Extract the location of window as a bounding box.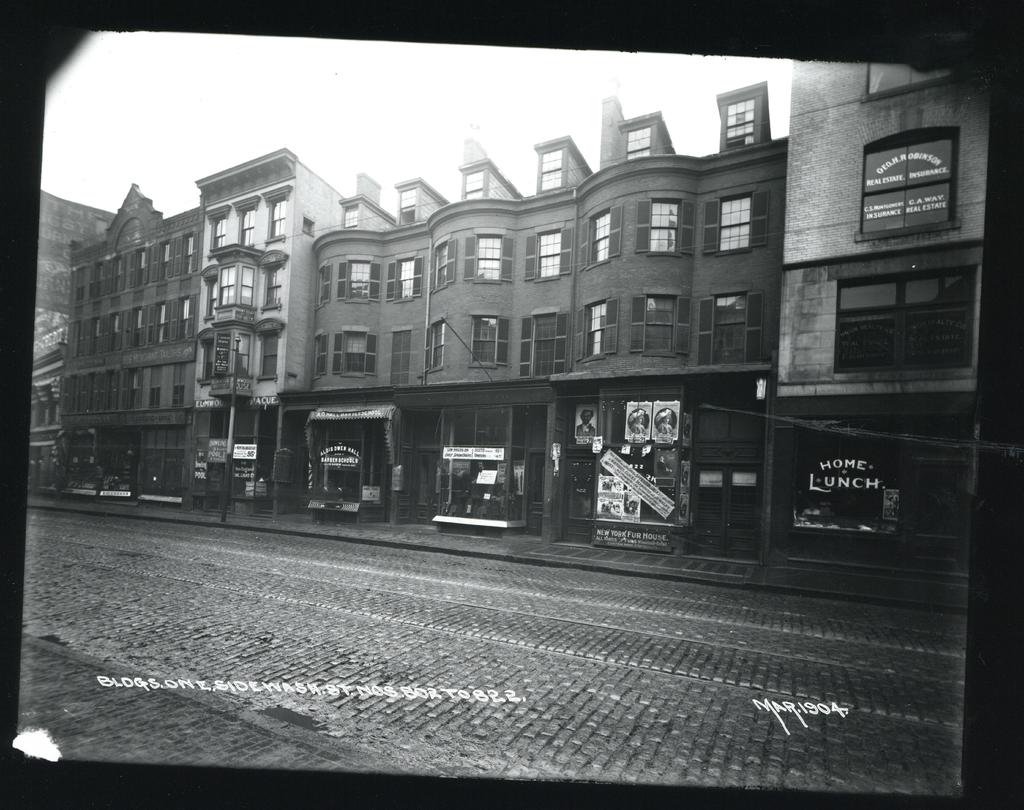
locate(259, 264, 291, 305).
